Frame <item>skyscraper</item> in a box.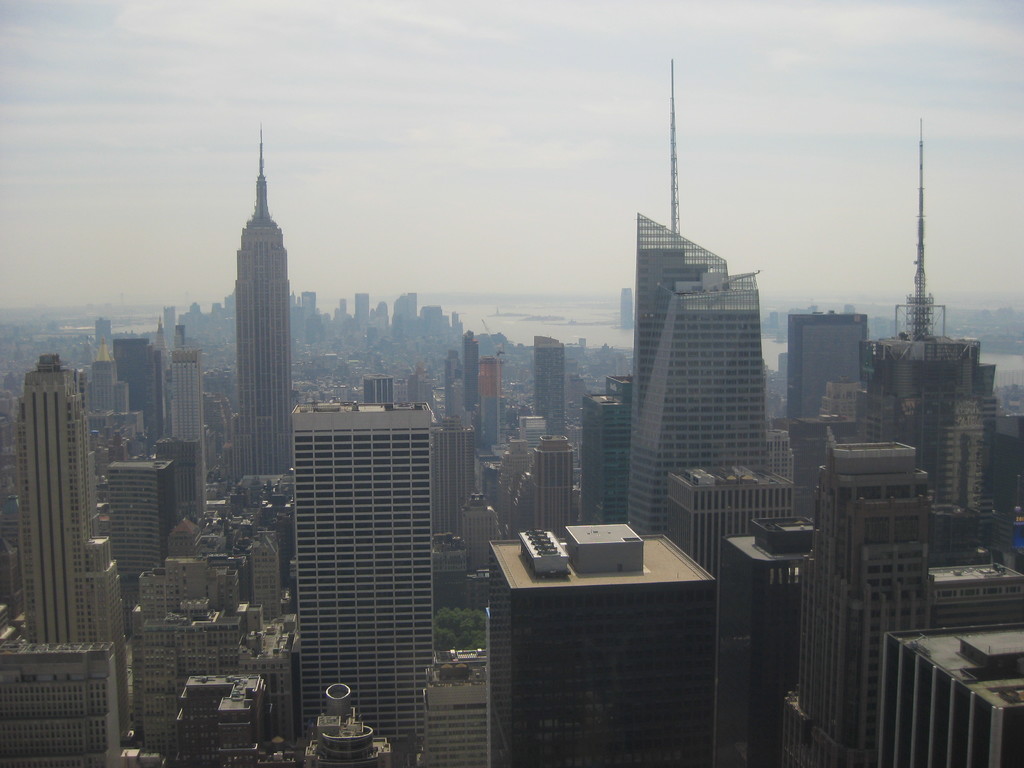
pyautogui.locateOnScreen(586, 378, 627, 520).
